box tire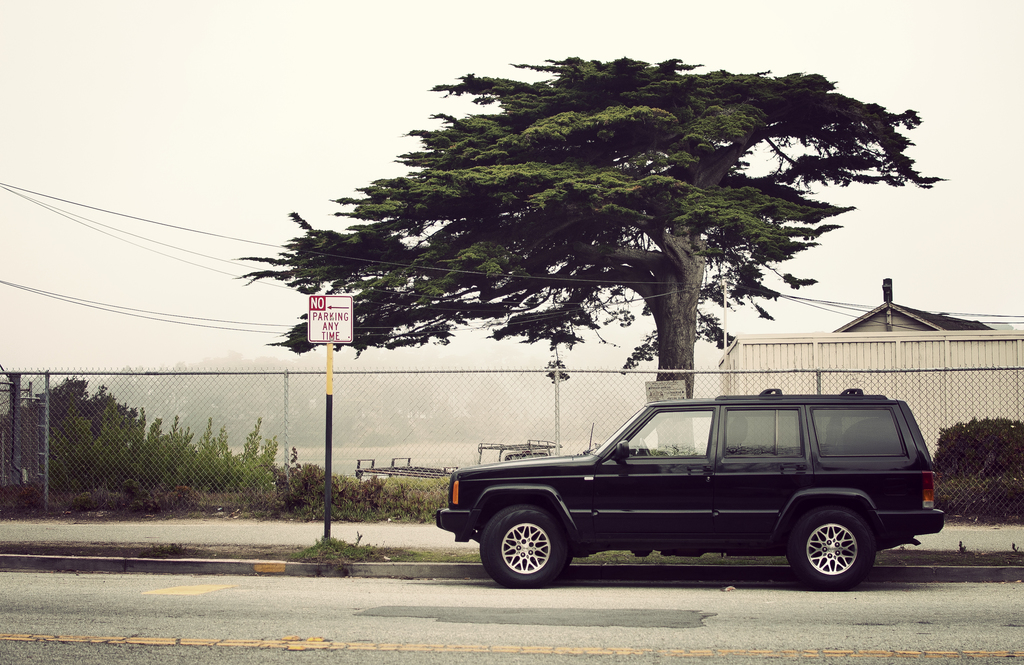
box=[475, 503, 571, 594]
